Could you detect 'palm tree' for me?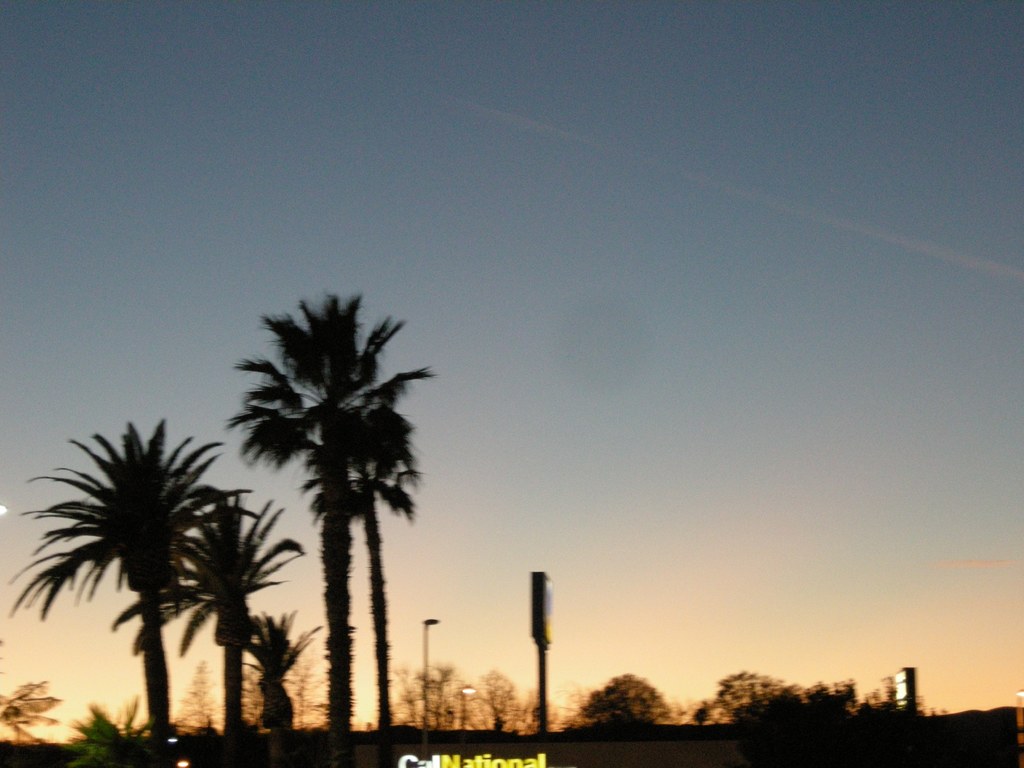
Detection result: region(27, 425, 204, 748).
